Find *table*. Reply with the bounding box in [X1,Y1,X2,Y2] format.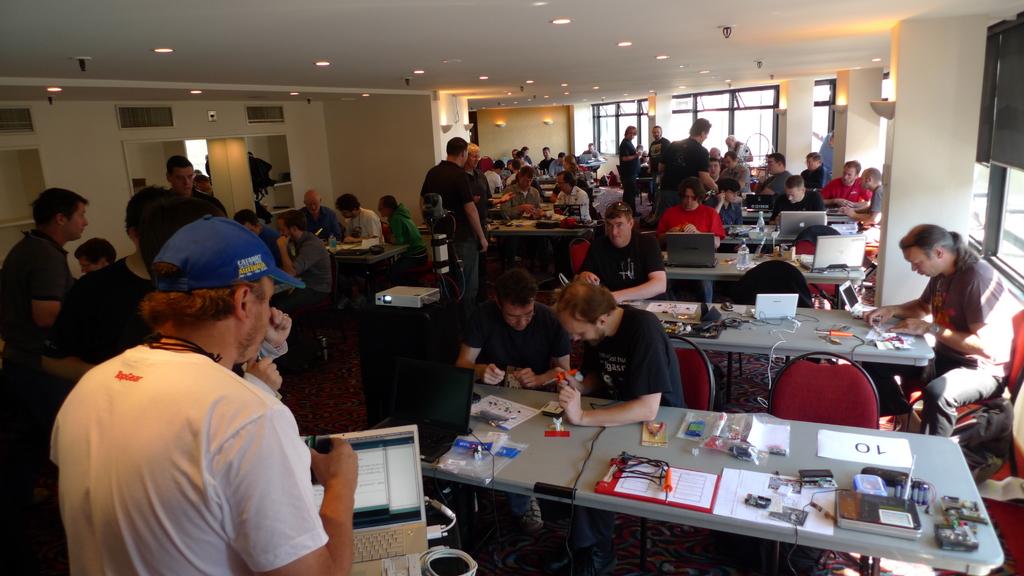
[372,382,1005,575].
